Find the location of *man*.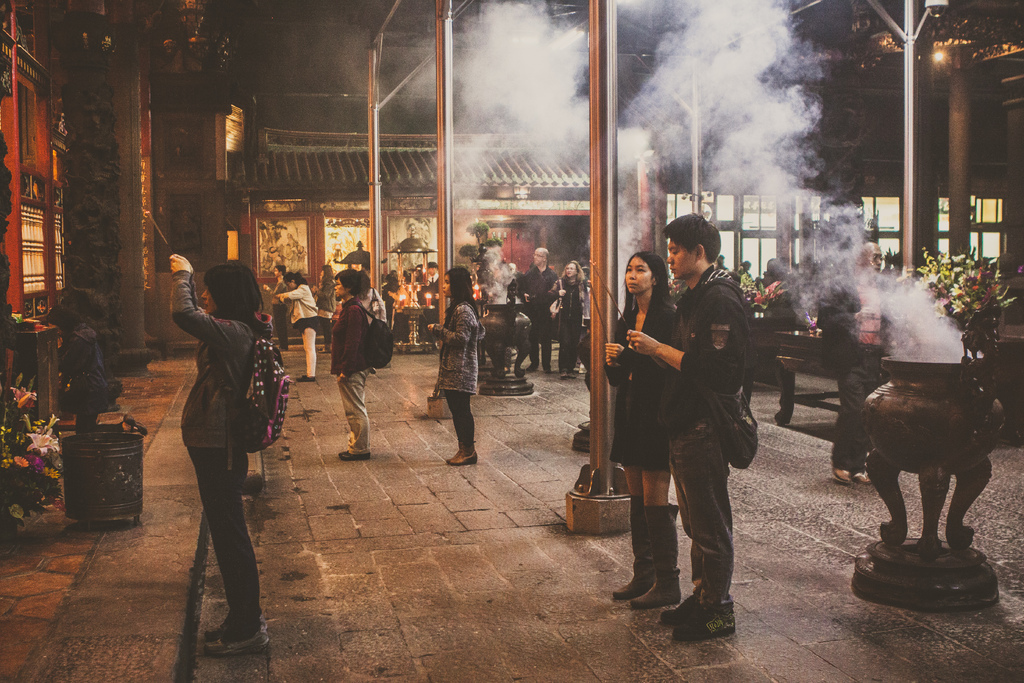
Location: box=[515, 248, 557, 374].
